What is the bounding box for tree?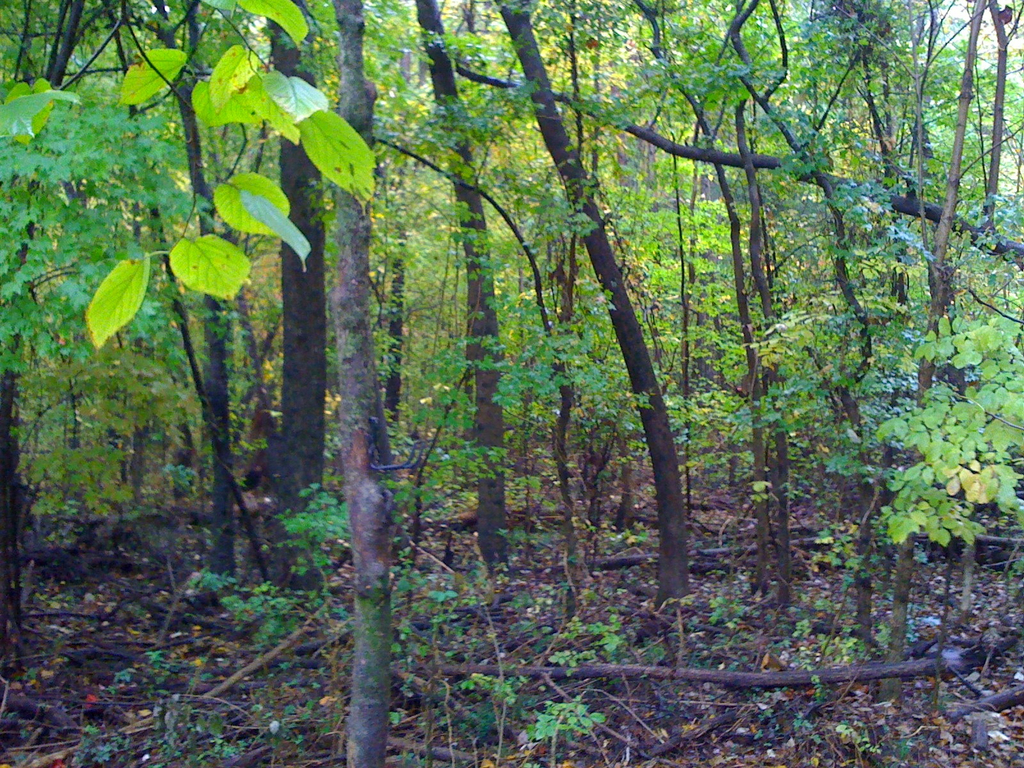
bbox=(0, 0, 223, 722).
